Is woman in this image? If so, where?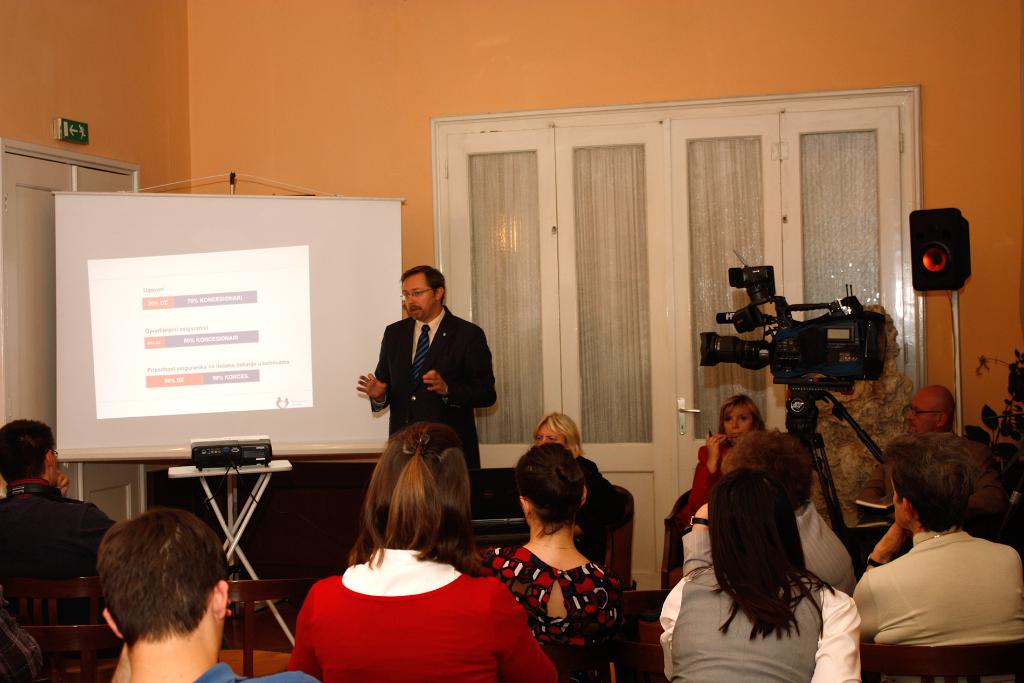
Yes, at bbox(473, 441, 634, 682).
